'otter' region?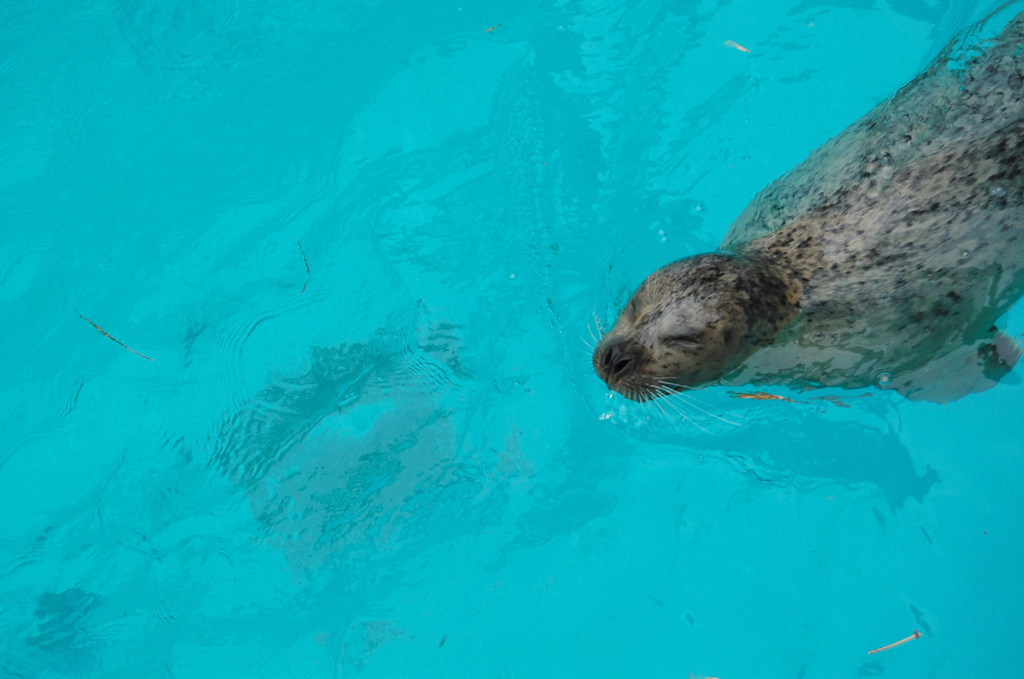
[x1=586, y1=0, x2=1023, y2=439]
